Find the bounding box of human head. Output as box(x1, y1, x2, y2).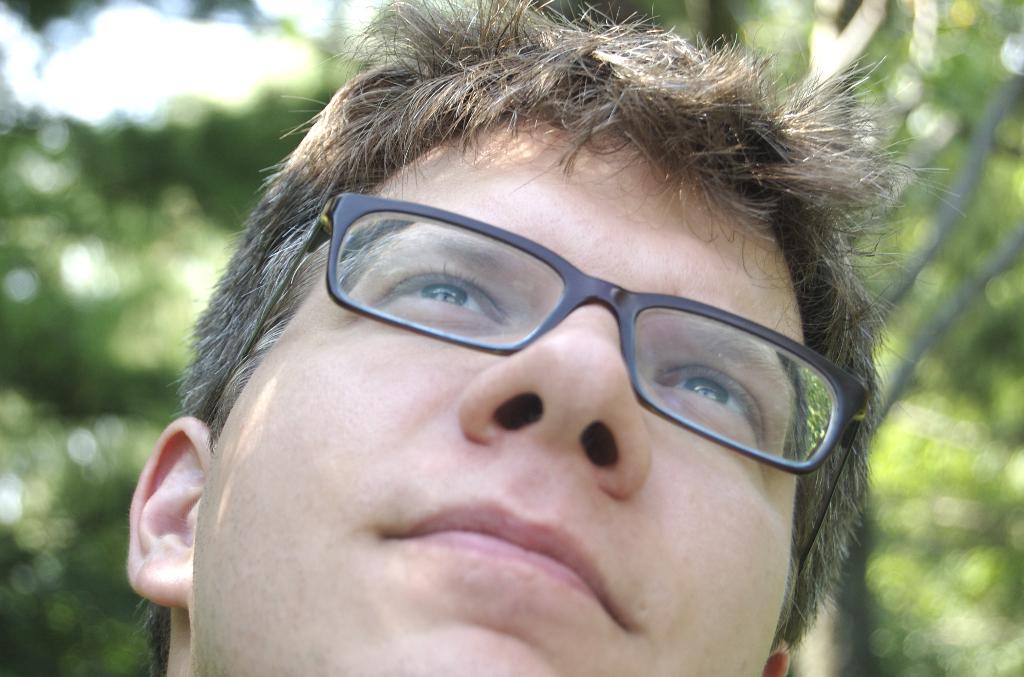
box(196, 74, 865, 676).
